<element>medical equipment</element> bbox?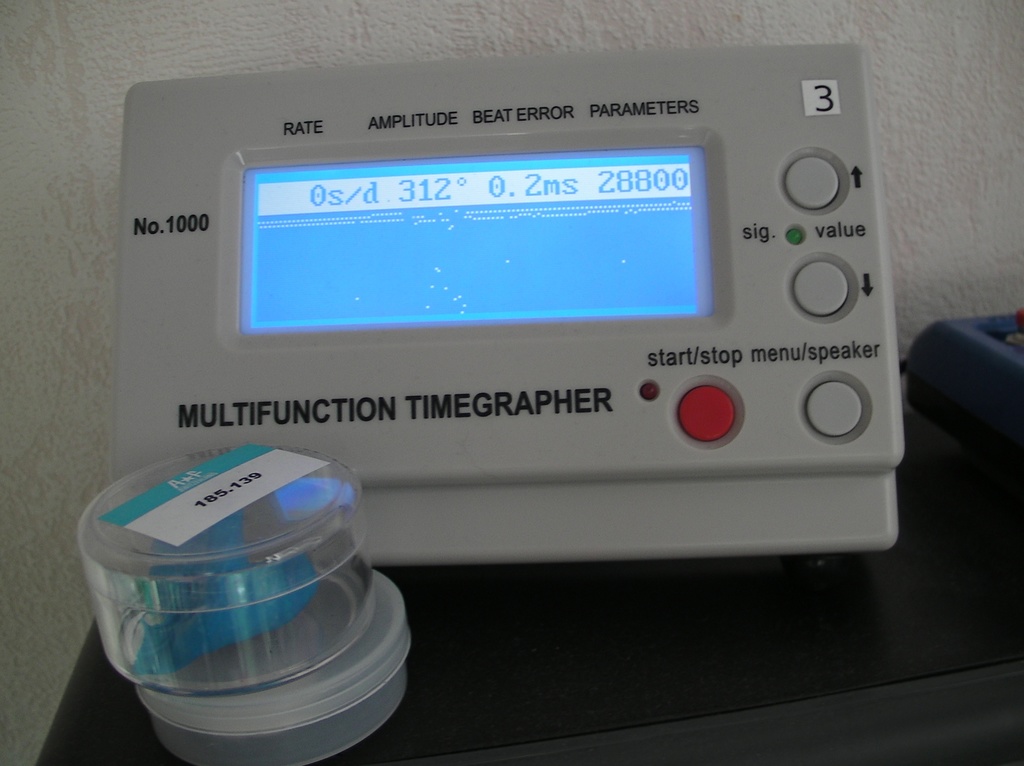
detection(113, 41, 908, 575)
